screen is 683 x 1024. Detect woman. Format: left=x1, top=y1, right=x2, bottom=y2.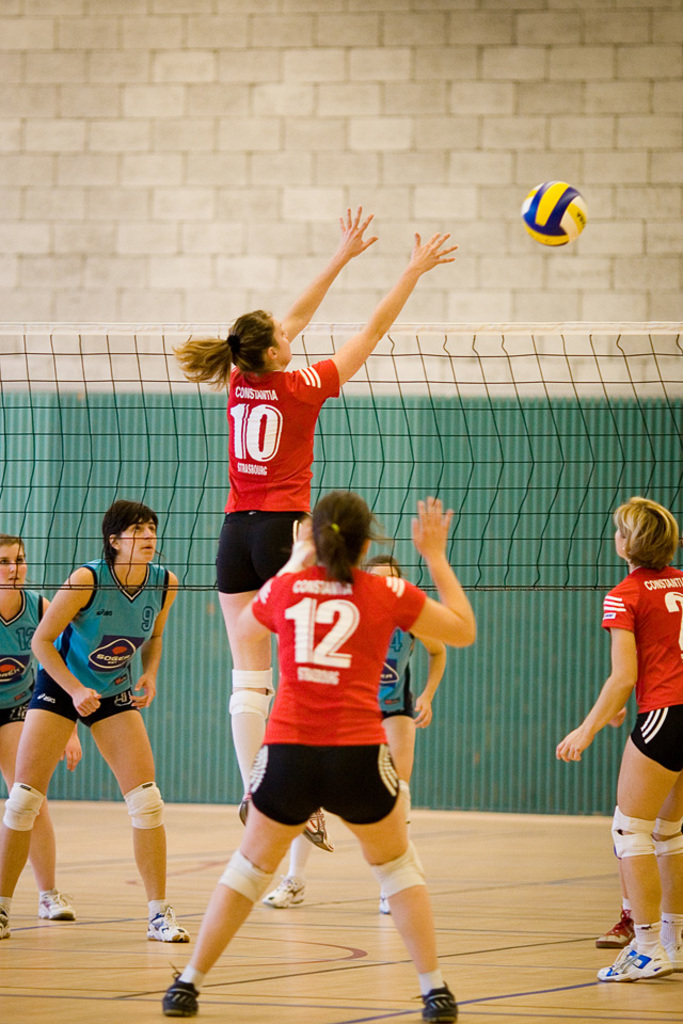
left=0, top=537, right=81, bottom=921.
